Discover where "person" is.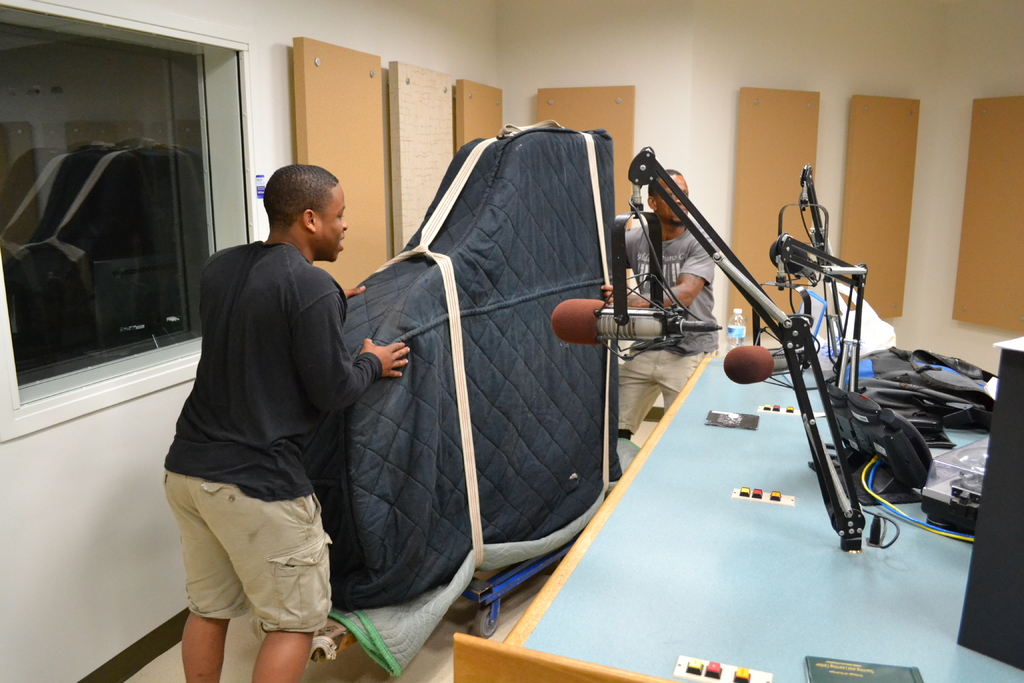
Discovered at region(161, 165, 410, 682).
